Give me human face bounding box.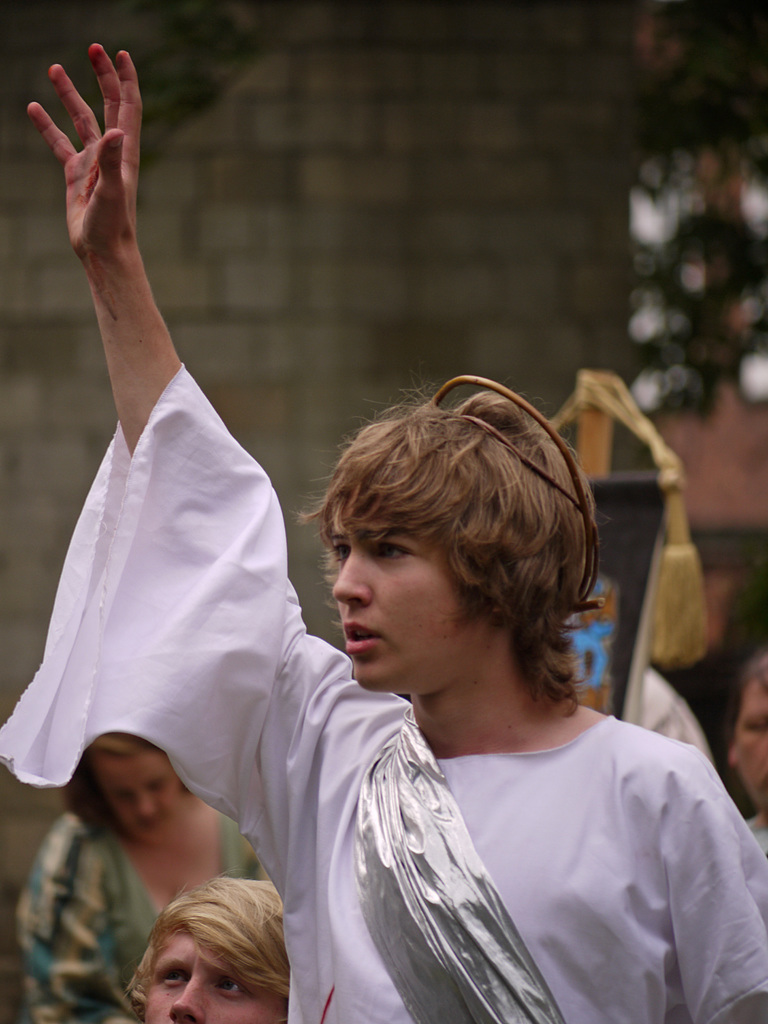
138/926/282/1023.
